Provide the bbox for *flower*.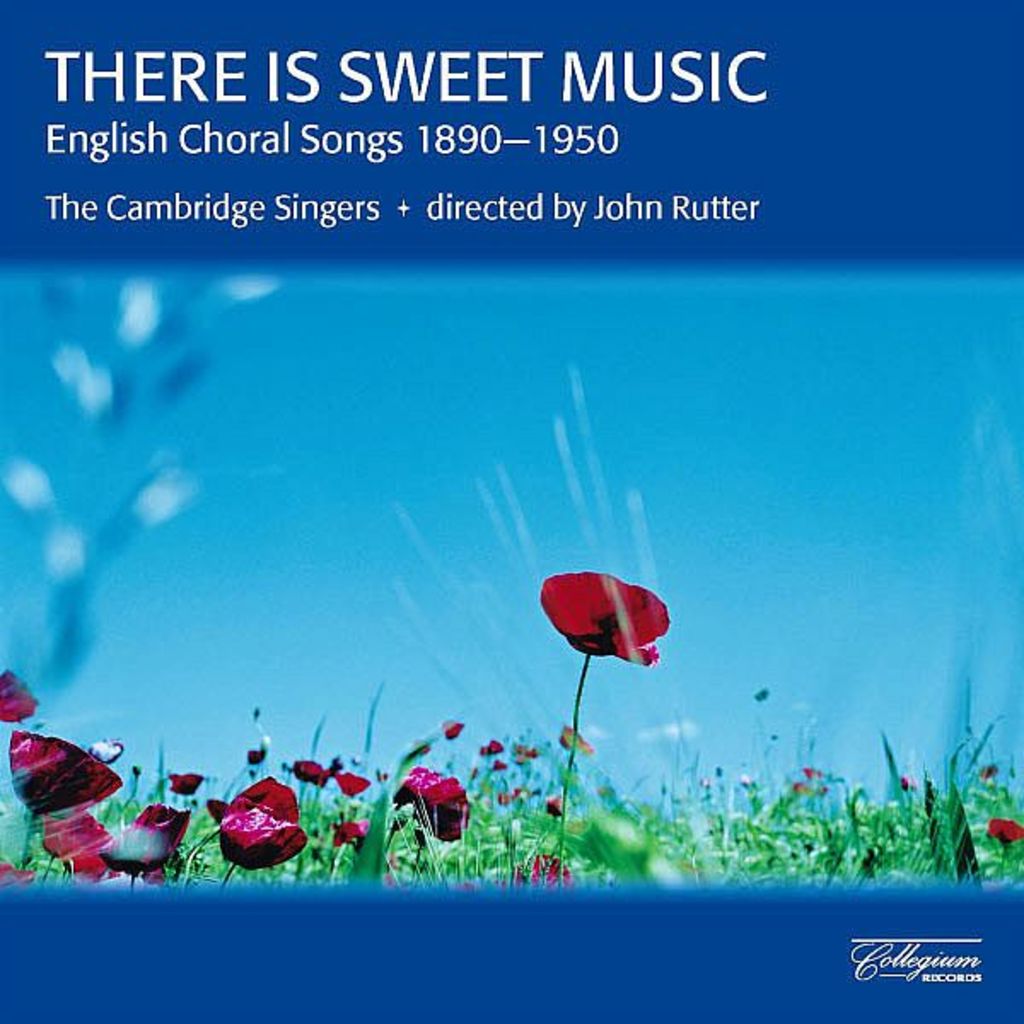
locate(802, 765, 814, 780).
